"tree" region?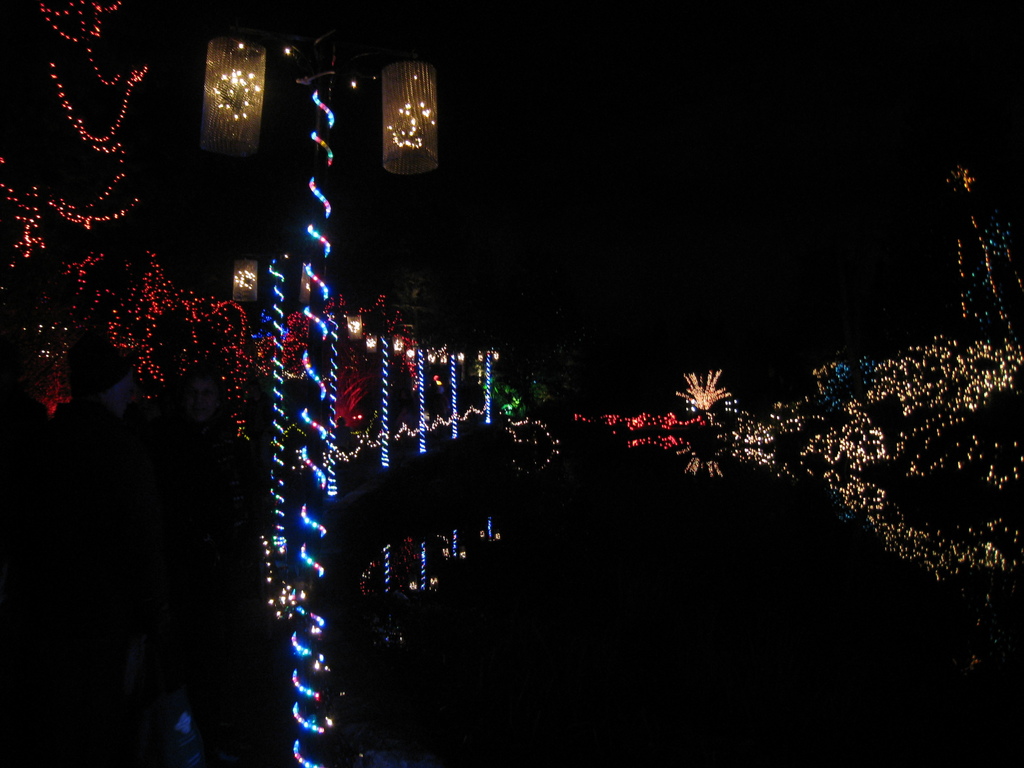
<bbox>679, 370, 728, 417</bbox>
